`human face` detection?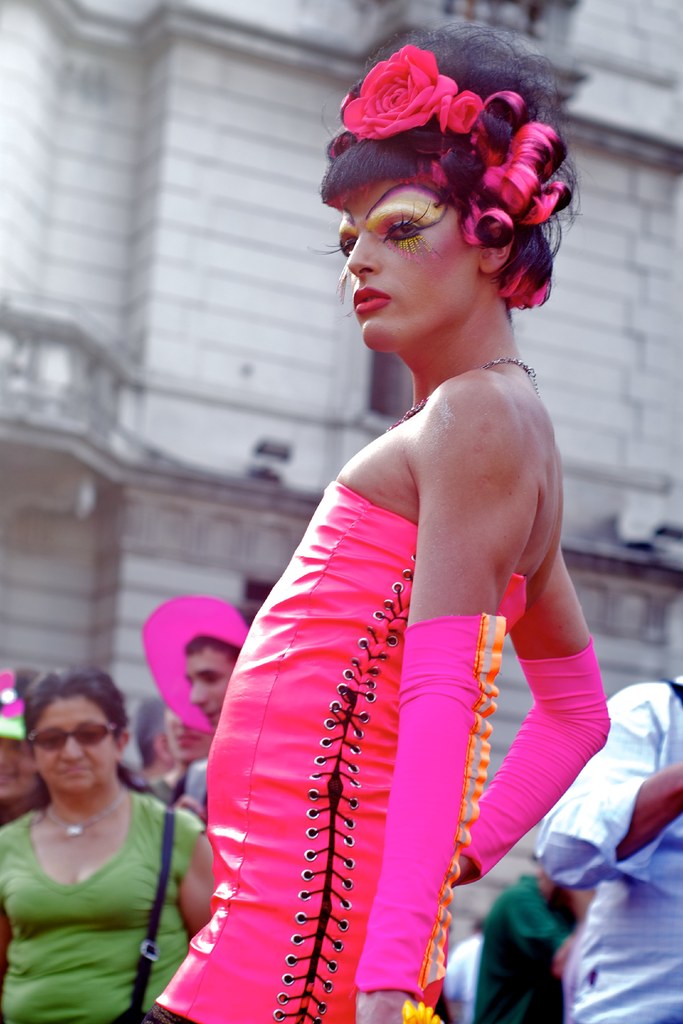
rect(184, 650, 235, 721)
